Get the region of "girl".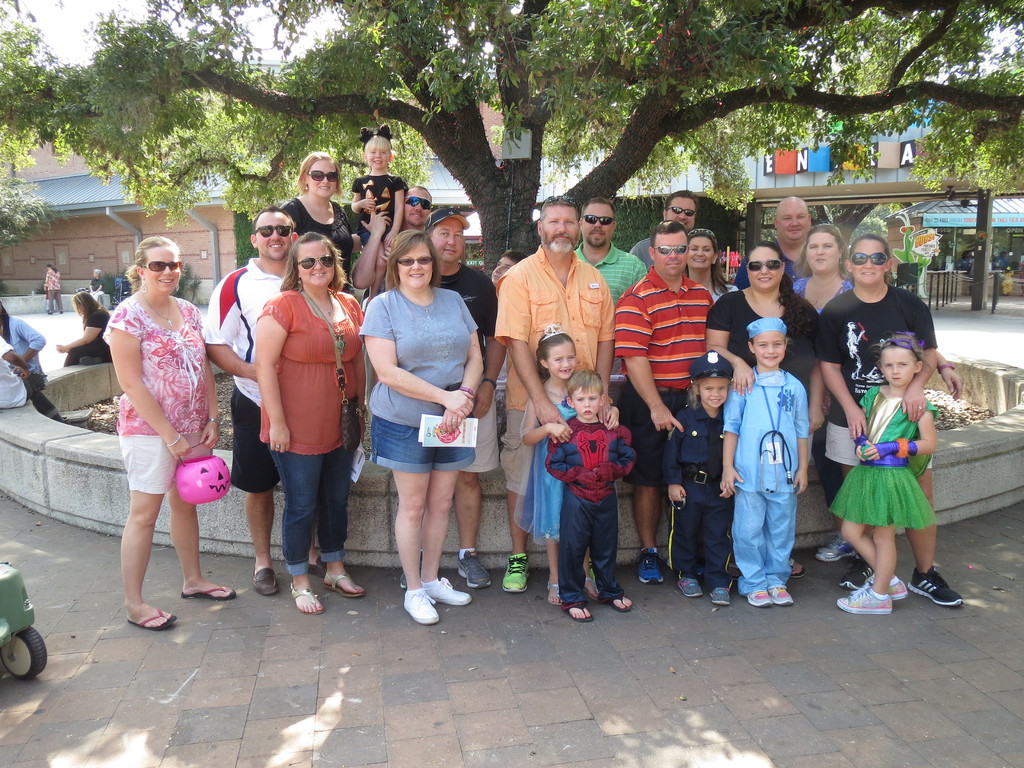
Rect(512, 323, 621, 602).
